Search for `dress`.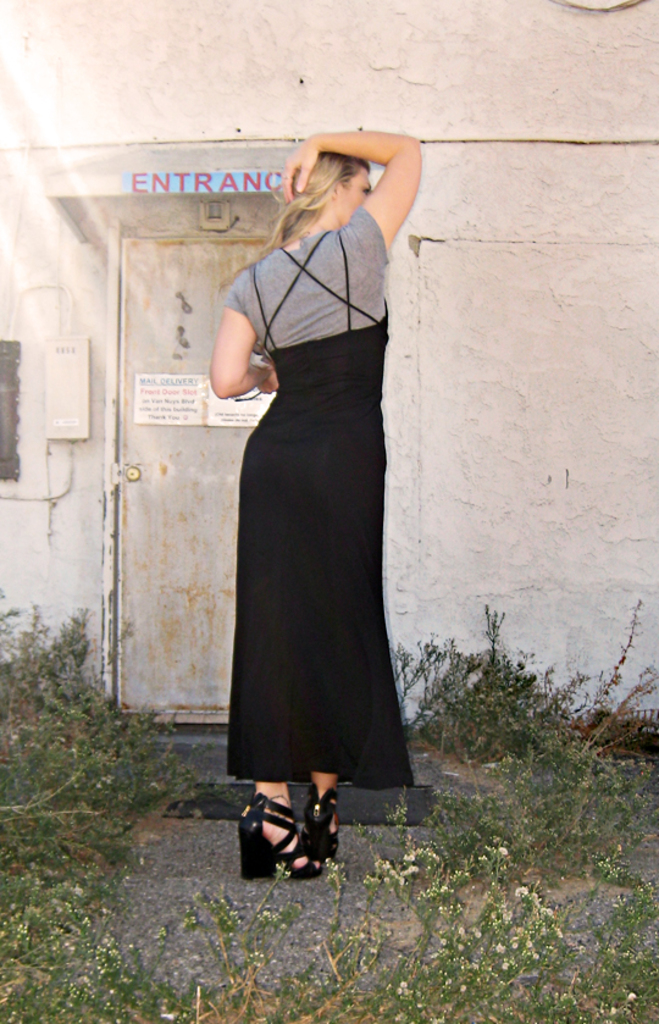
Found at box(217, 203, 417, 798).
